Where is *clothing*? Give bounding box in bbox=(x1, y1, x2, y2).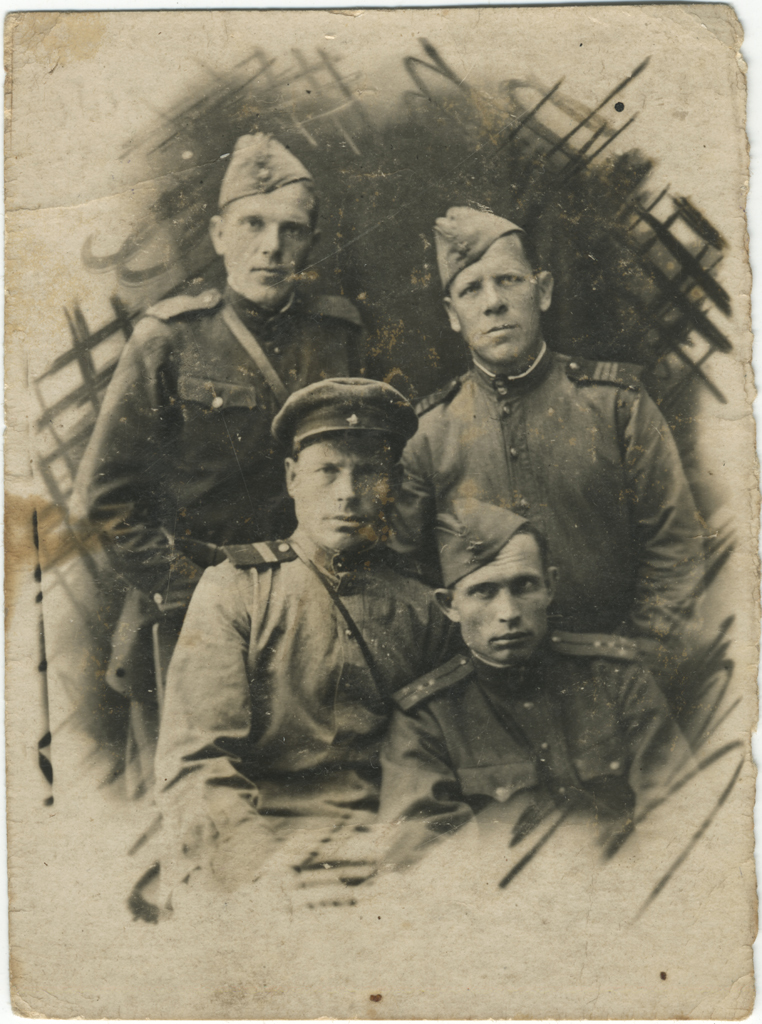
bbox=(383, 355, 716, 680).
